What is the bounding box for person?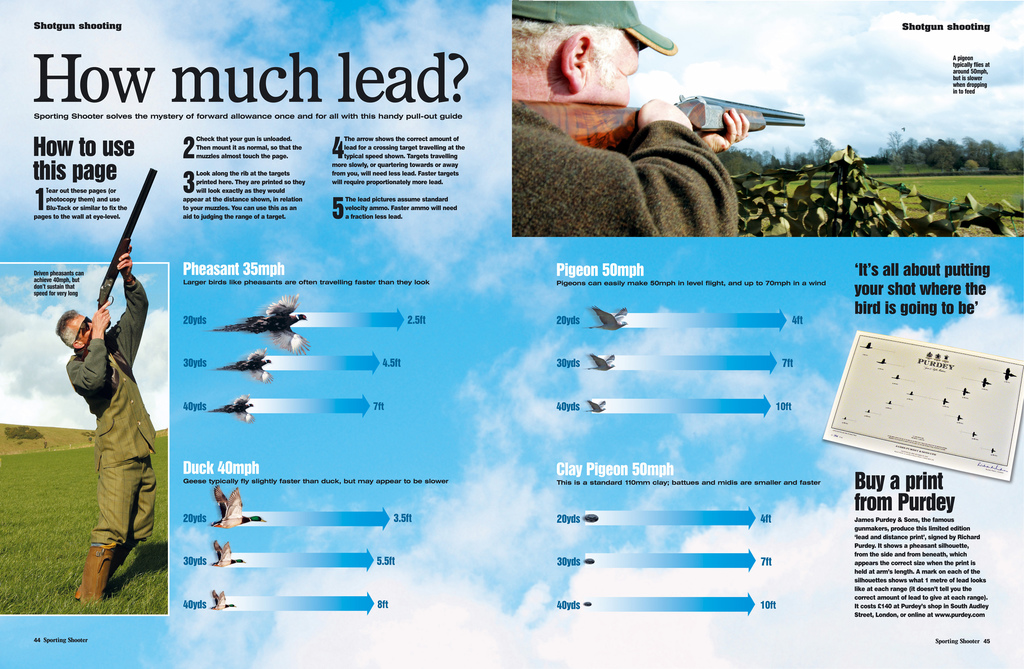
[left=512, top=0, right=749, bottom=235].
